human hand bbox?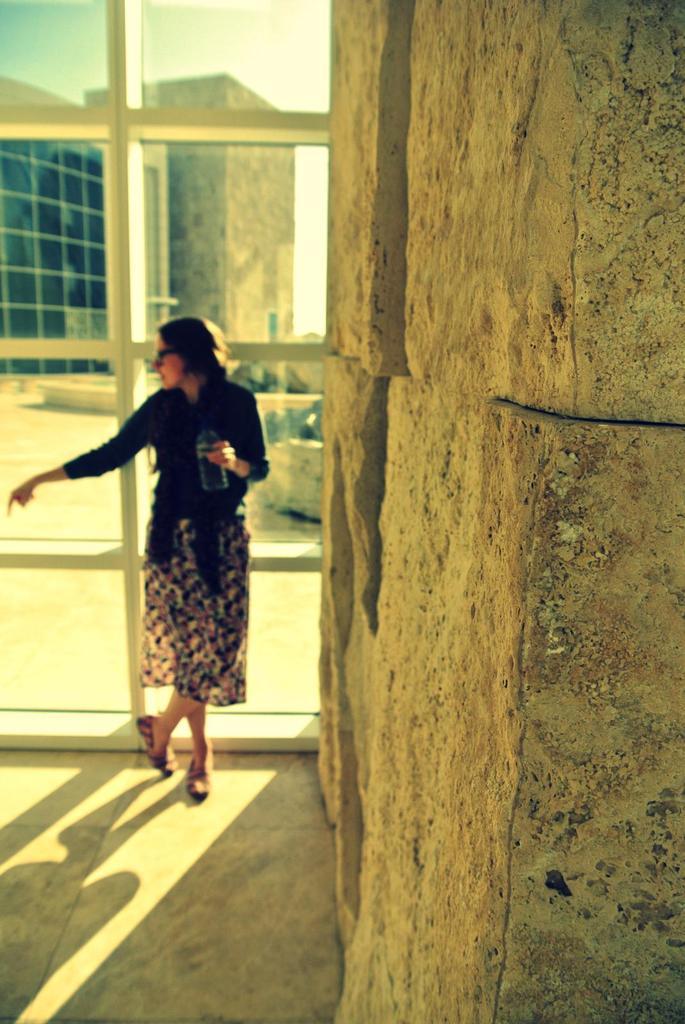
bbox=(201, 436, 235, 474)
